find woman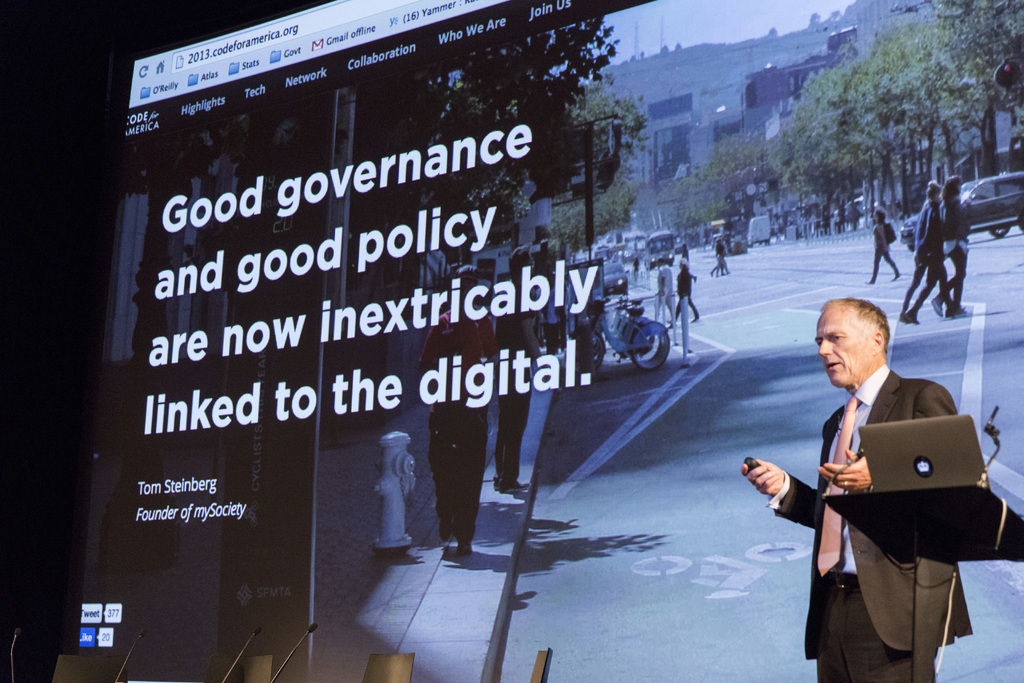
pyautogui.locateOnScreen(867, 205, 906, 283)
